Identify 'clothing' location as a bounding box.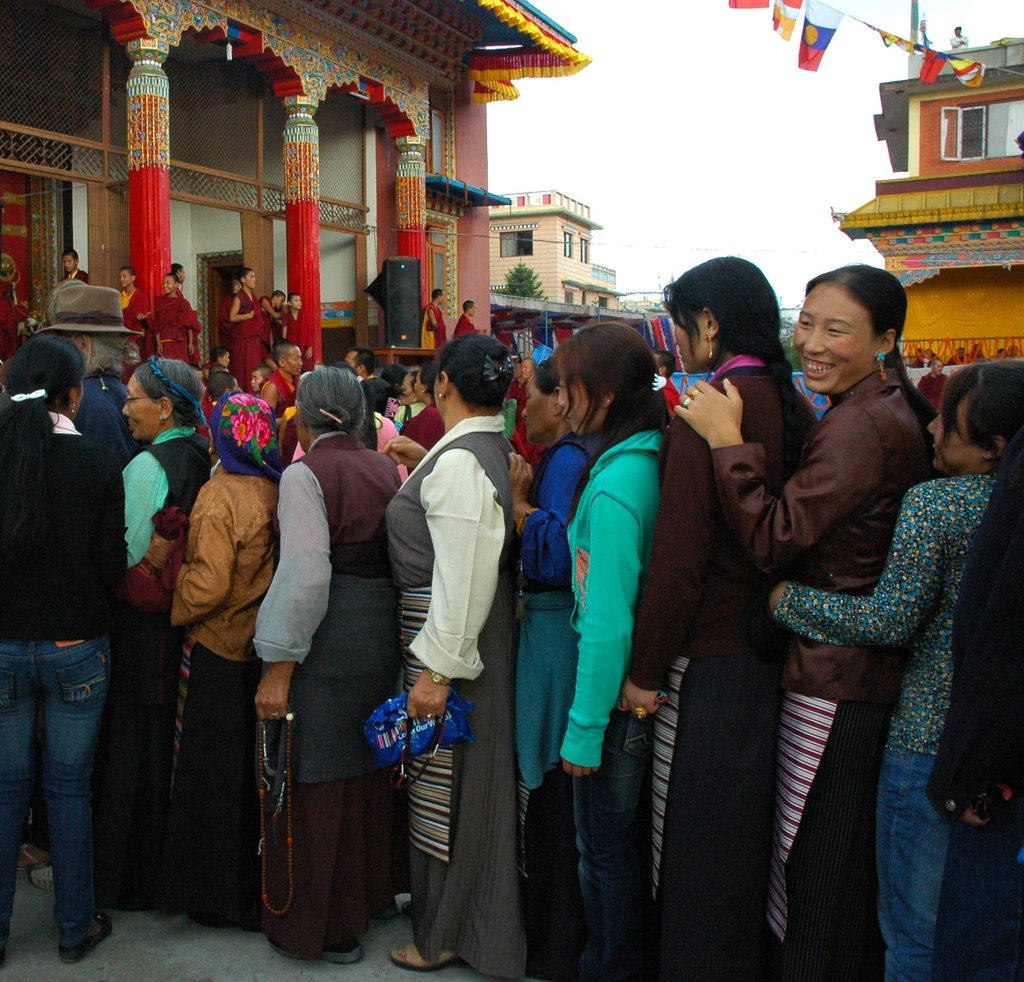
bbox=[115, 421, 212, 875].
